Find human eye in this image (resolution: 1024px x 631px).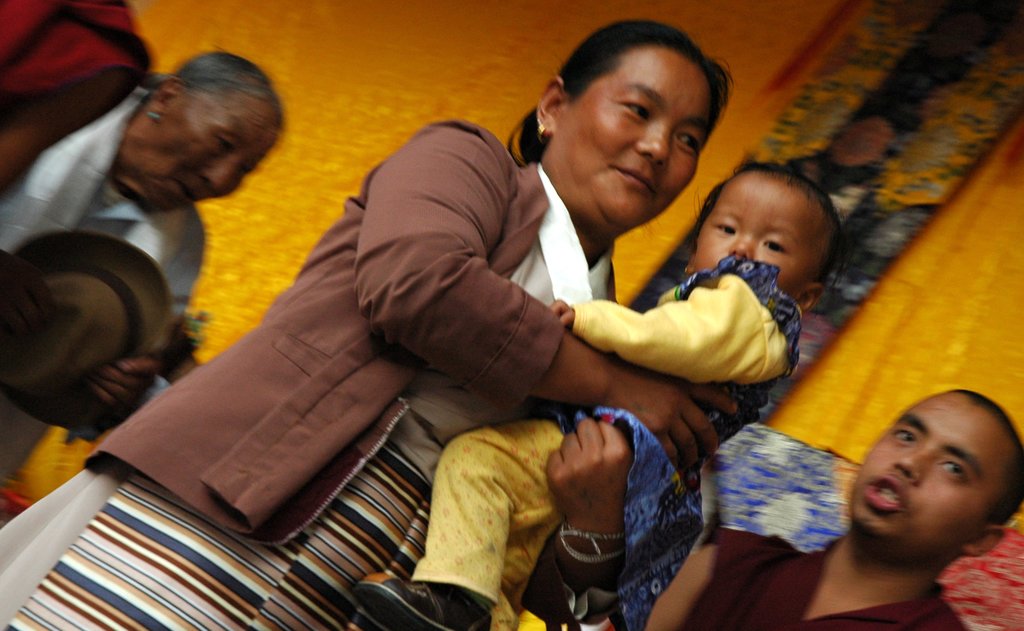
box(760, 236, 787, 253).
